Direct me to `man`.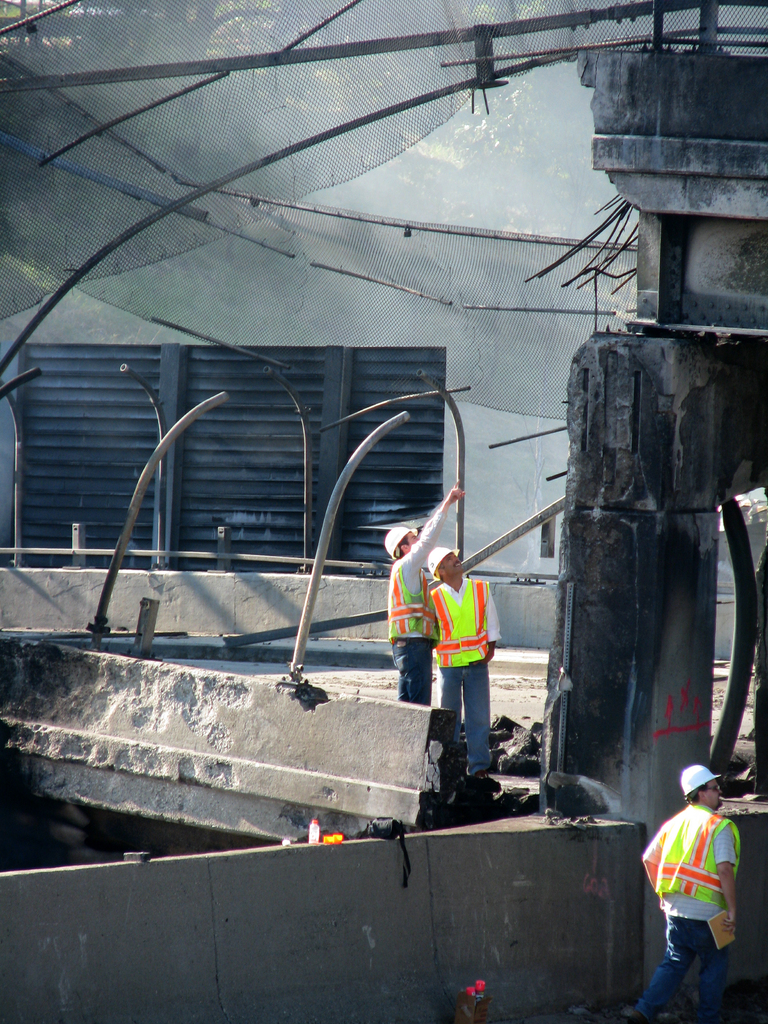
Direction: rect(422, 541, 501, 774).
